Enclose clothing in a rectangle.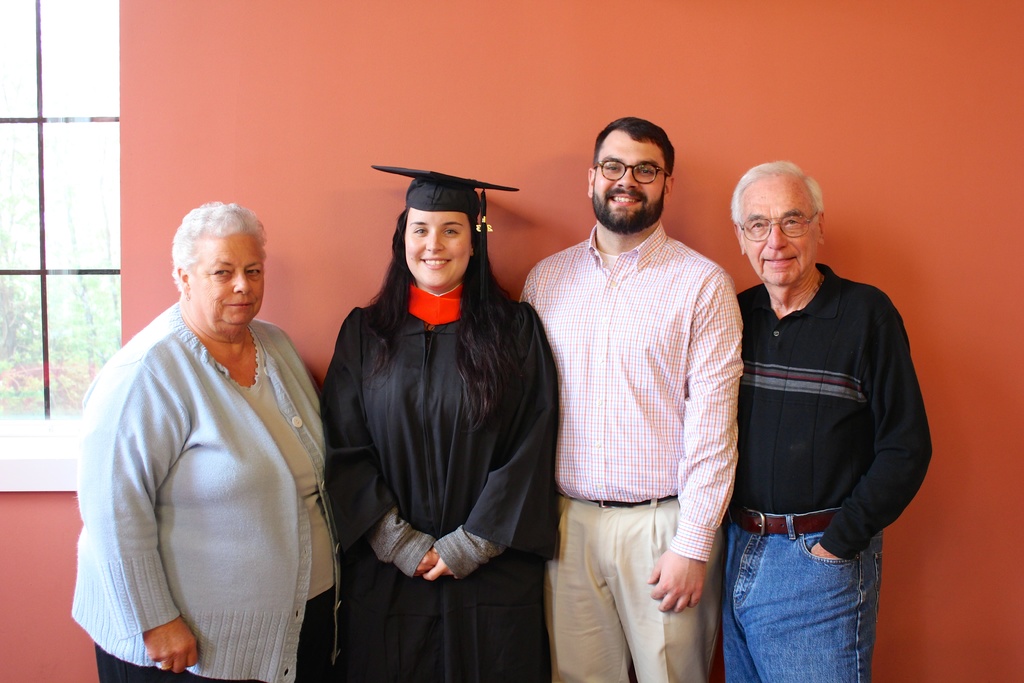
(76,272,332,682).
